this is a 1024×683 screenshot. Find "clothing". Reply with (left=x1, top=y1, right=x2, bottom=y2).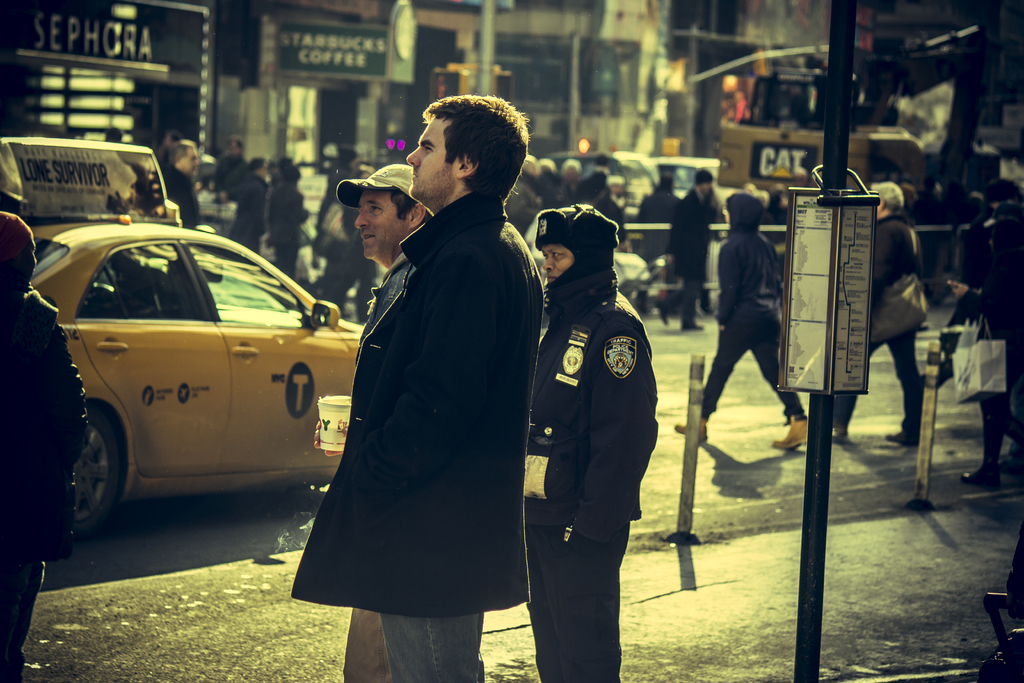
(left=205, top=152, right=246, bottom=199).
